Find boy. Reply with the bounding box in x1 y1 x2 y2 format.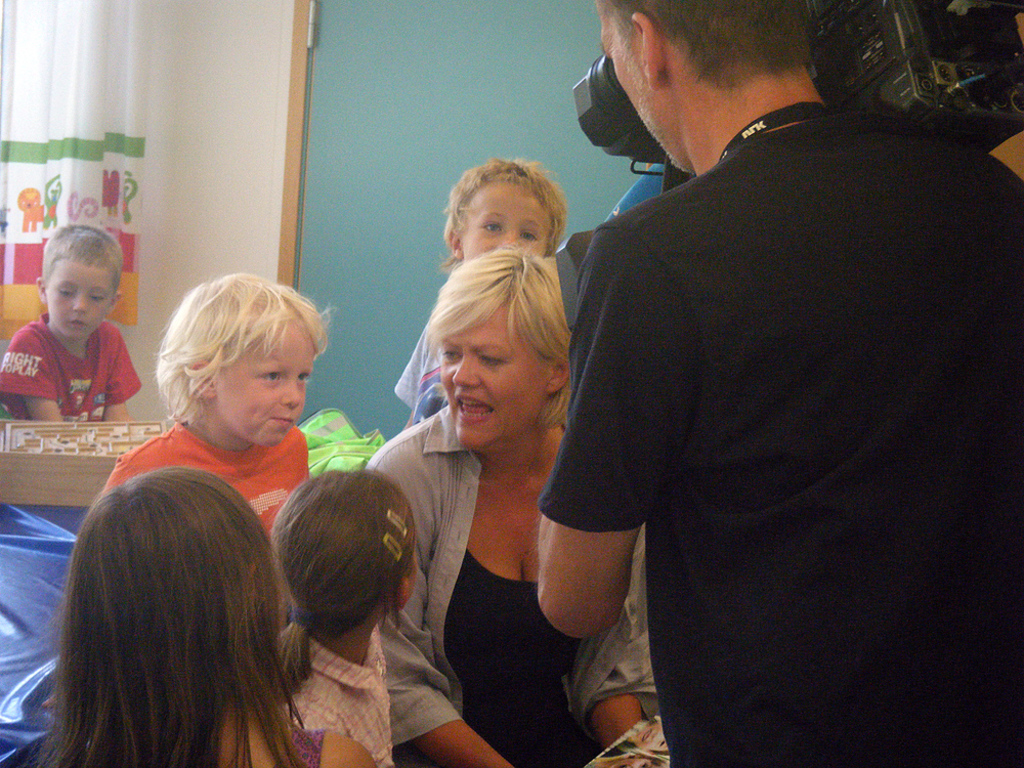
380 157 580 434.
